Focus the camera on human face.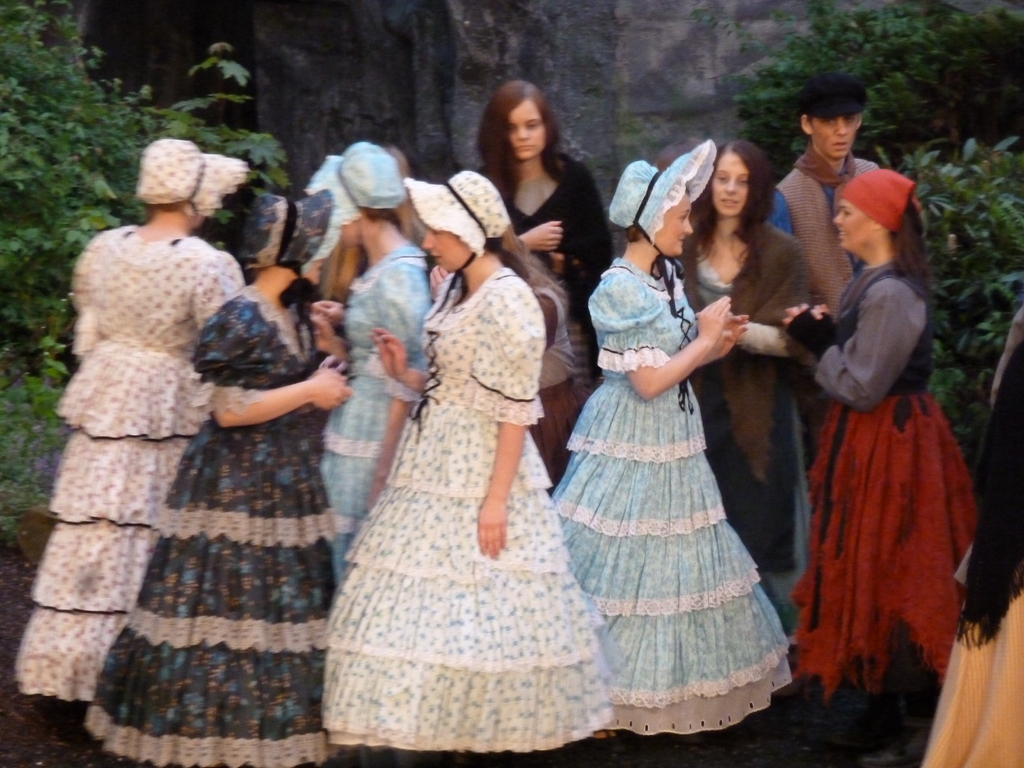
Focus region: (422,225,469,267).
